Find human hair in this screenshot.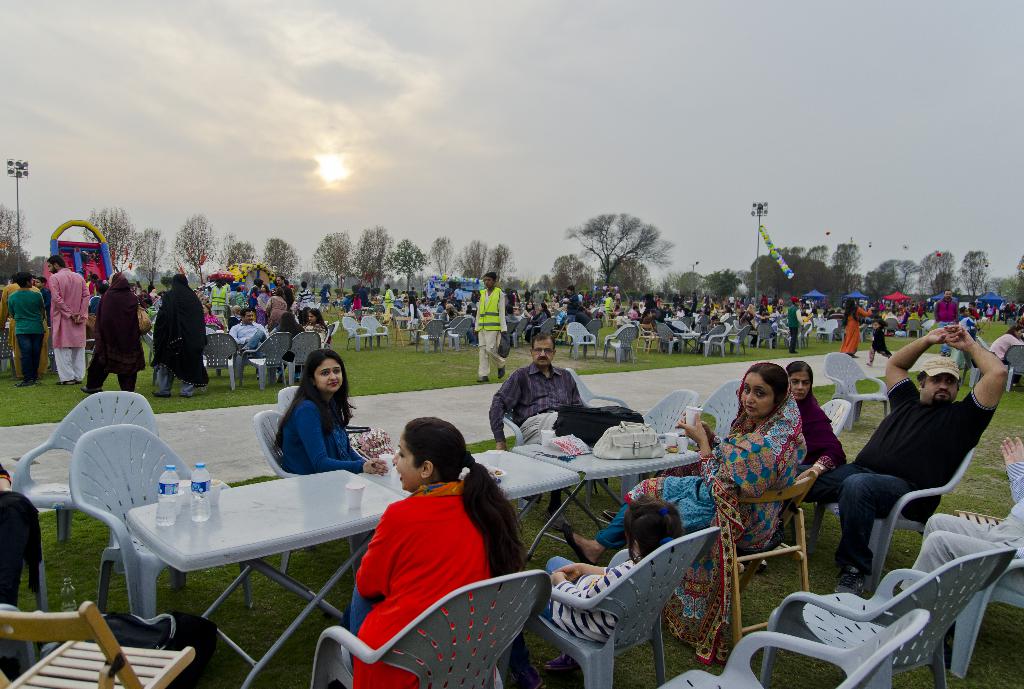
The bounding box for human hair is [x1=916, y1=369, x2=931, y2=383].
